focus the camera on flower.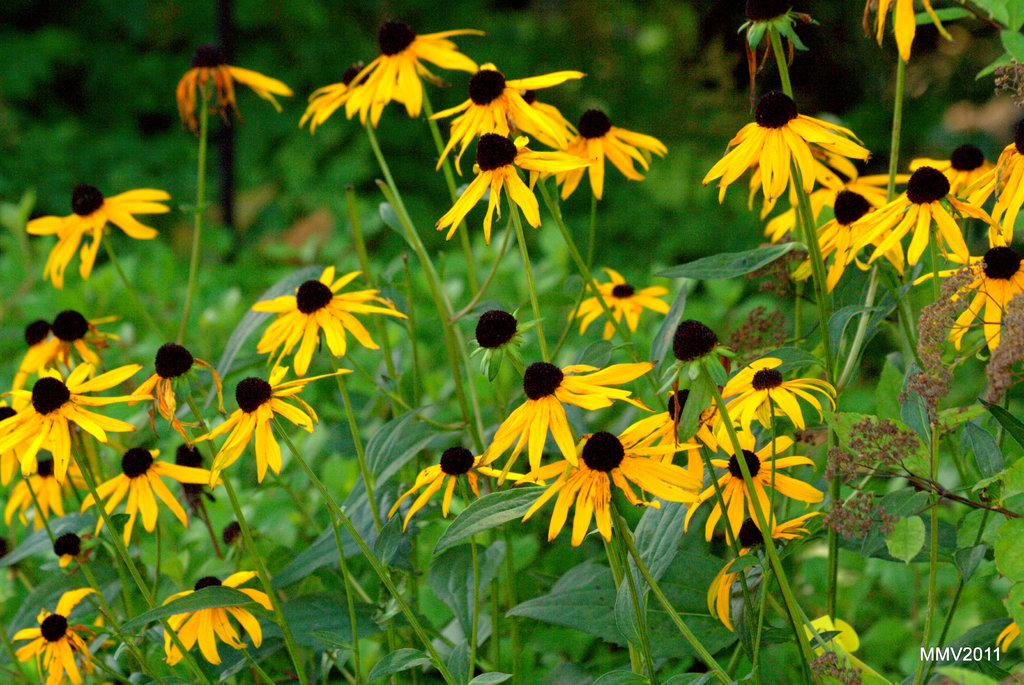
Focus region: select_region(685, 427, 824, 549).
